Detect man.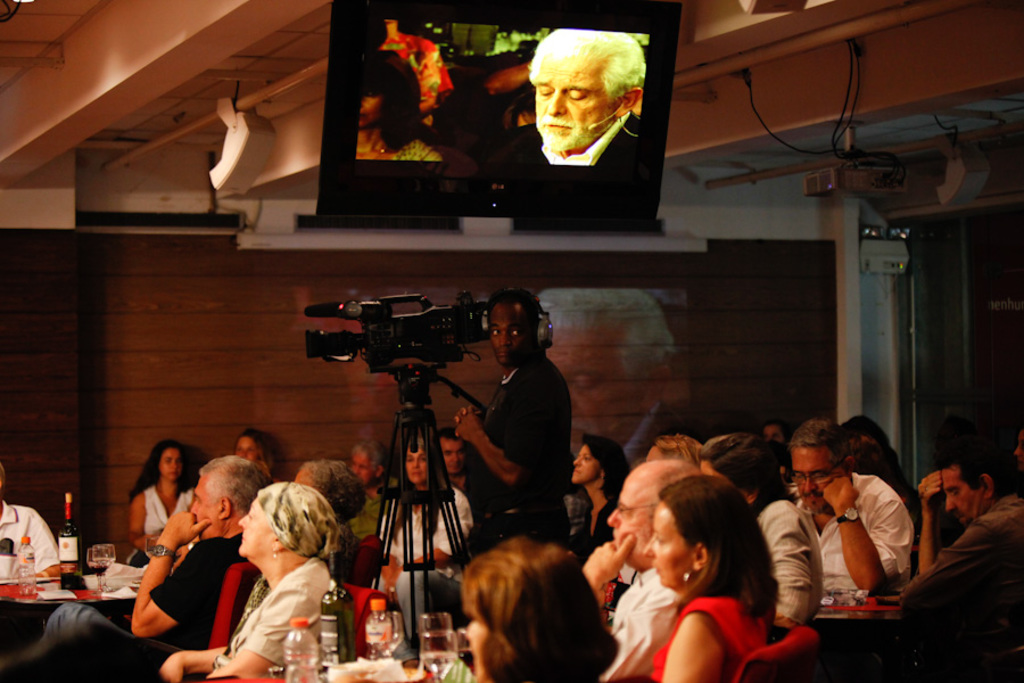
Detected at <box>579,460,709,682</box>.
